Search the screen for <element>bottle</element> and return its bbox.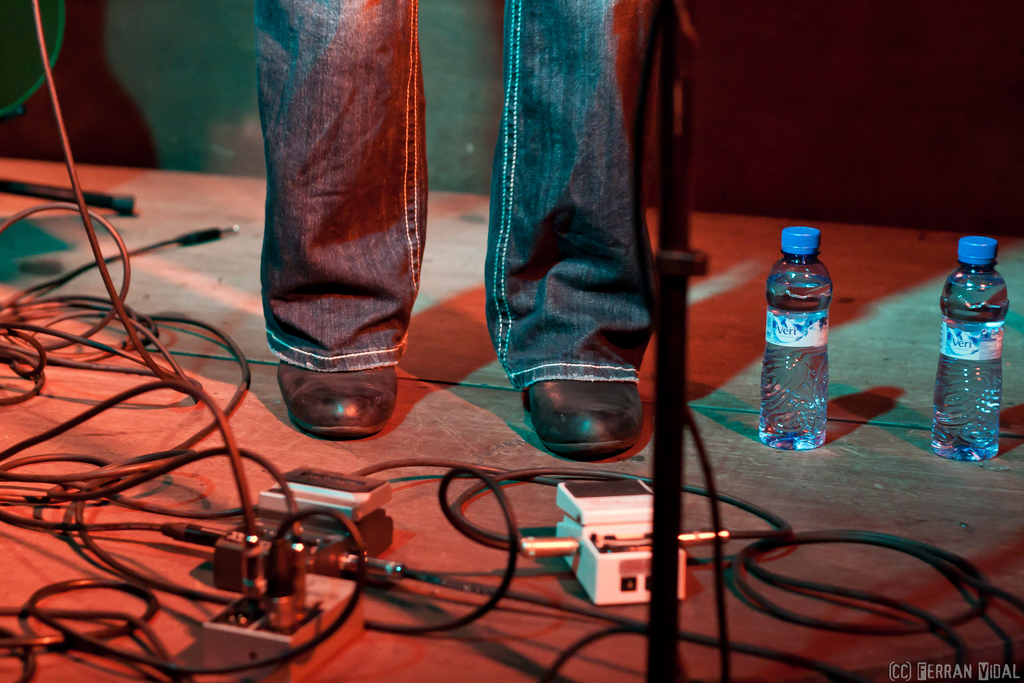
Found: 935/233/1009/464.
